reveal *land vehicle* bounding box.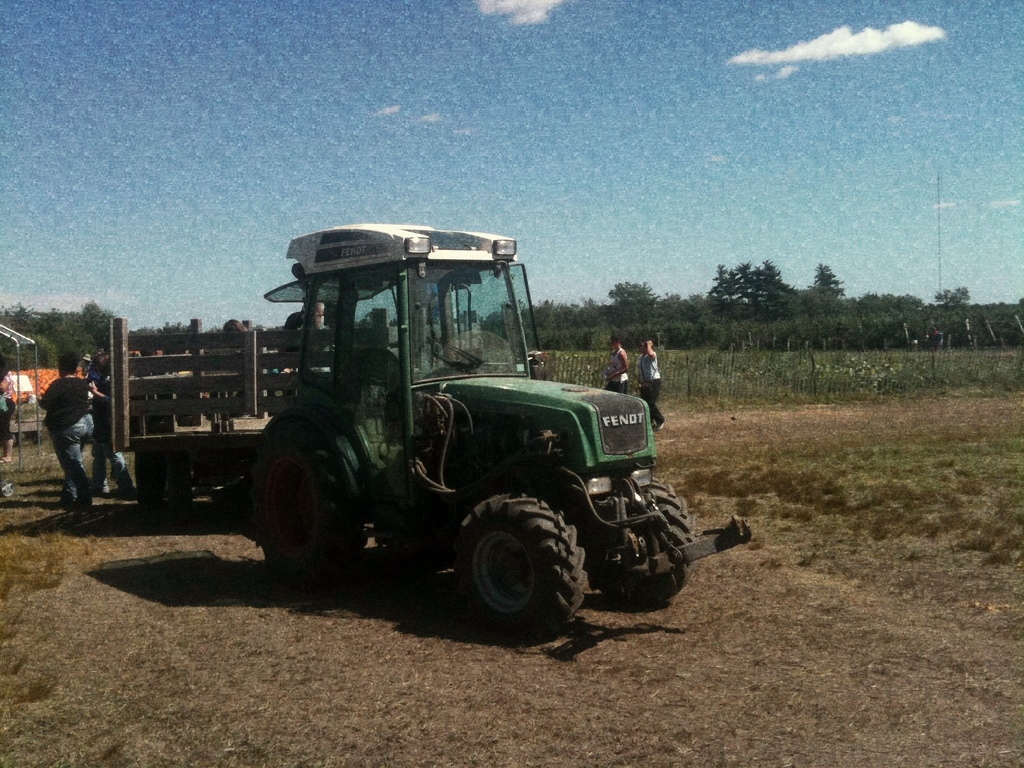
Revealed: 237,211,736,641.
